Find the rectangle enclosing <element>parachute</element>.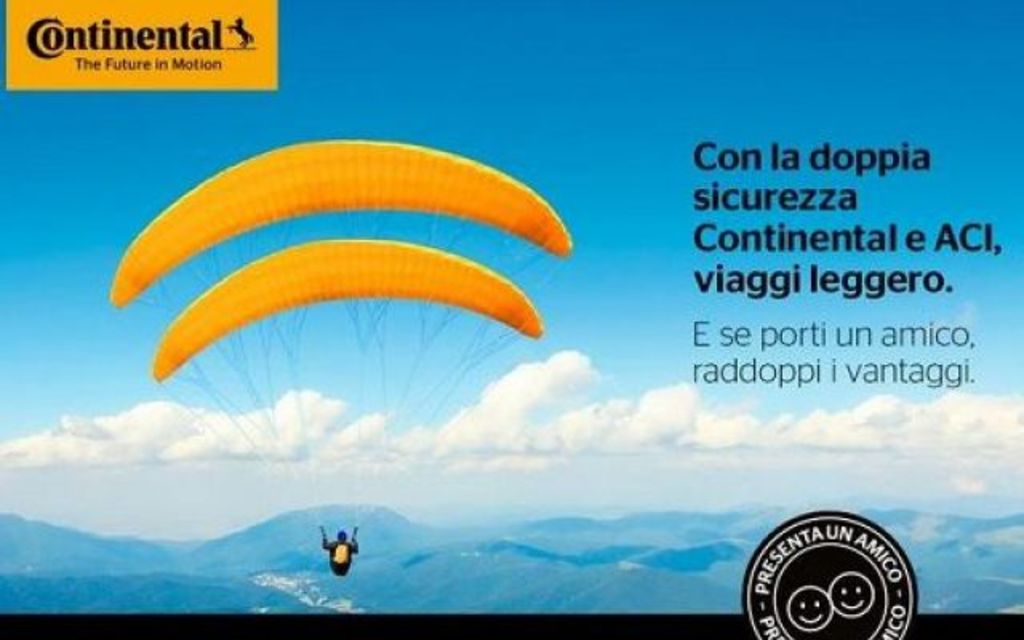
(x1=101, y1=133, x2=576, y2=568).
